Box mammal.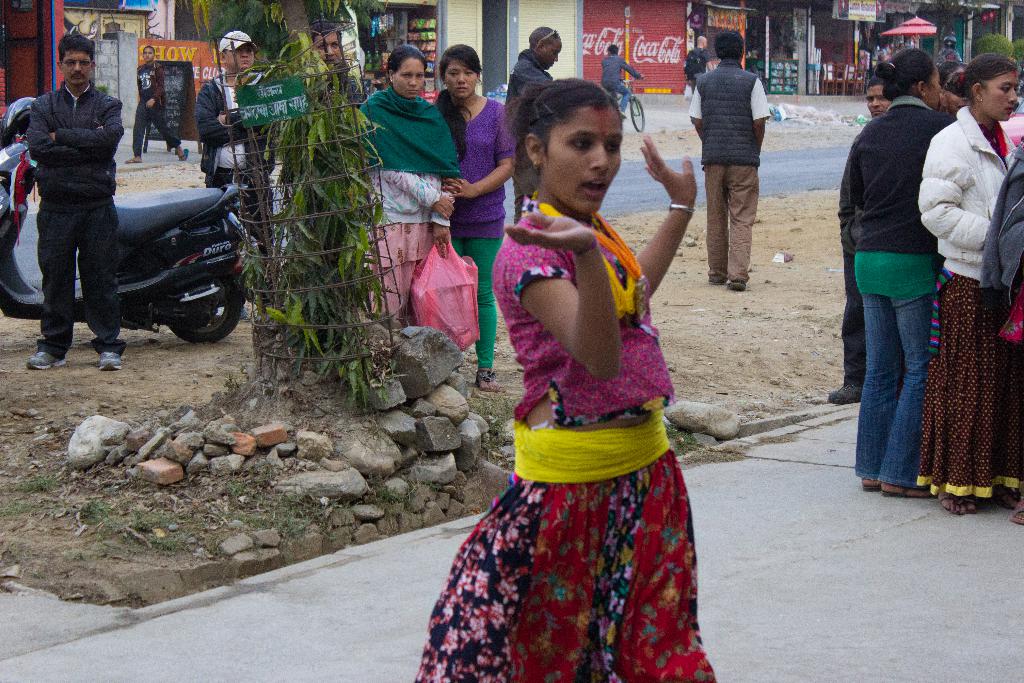
rect(25, 35, 126, 368).
